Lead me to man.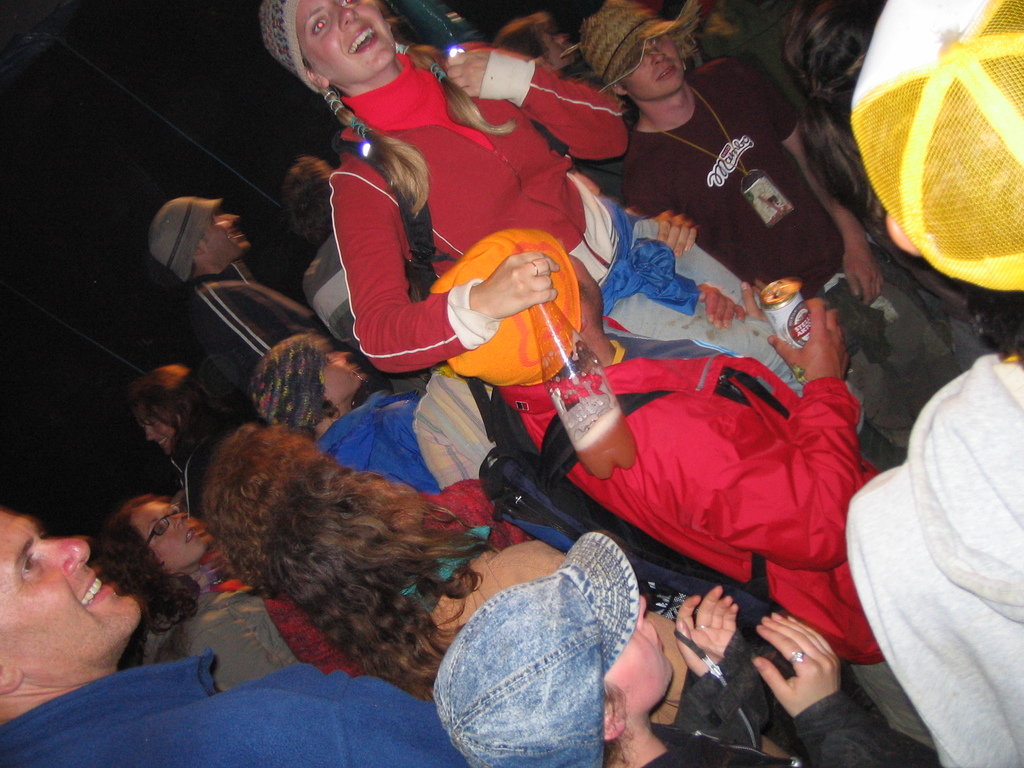
Lead to x1=852 y1=0 x2=1023 y2=767.
